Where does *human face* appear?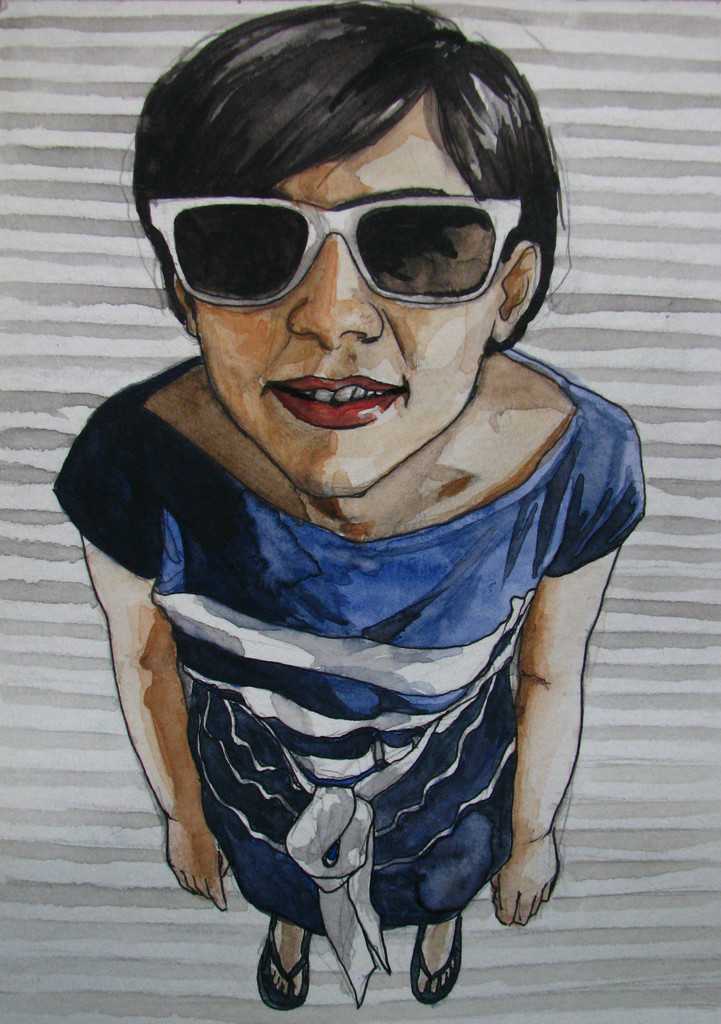
Appears at <region>197, 99, 494, 490</region>.
